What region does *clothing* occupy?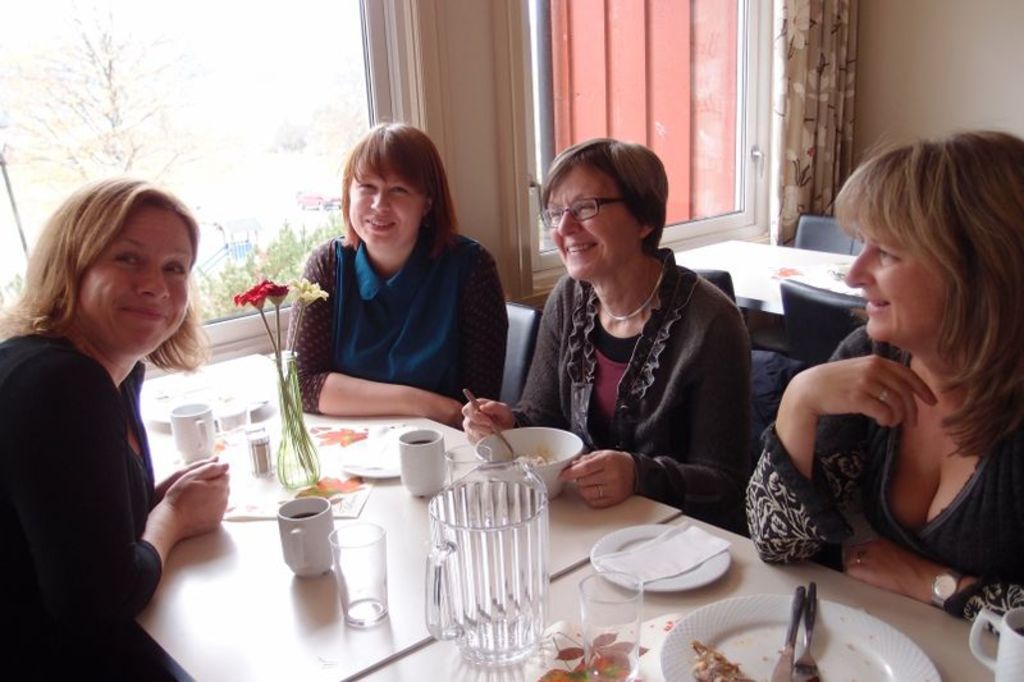
[512, 246, 736, 534].
